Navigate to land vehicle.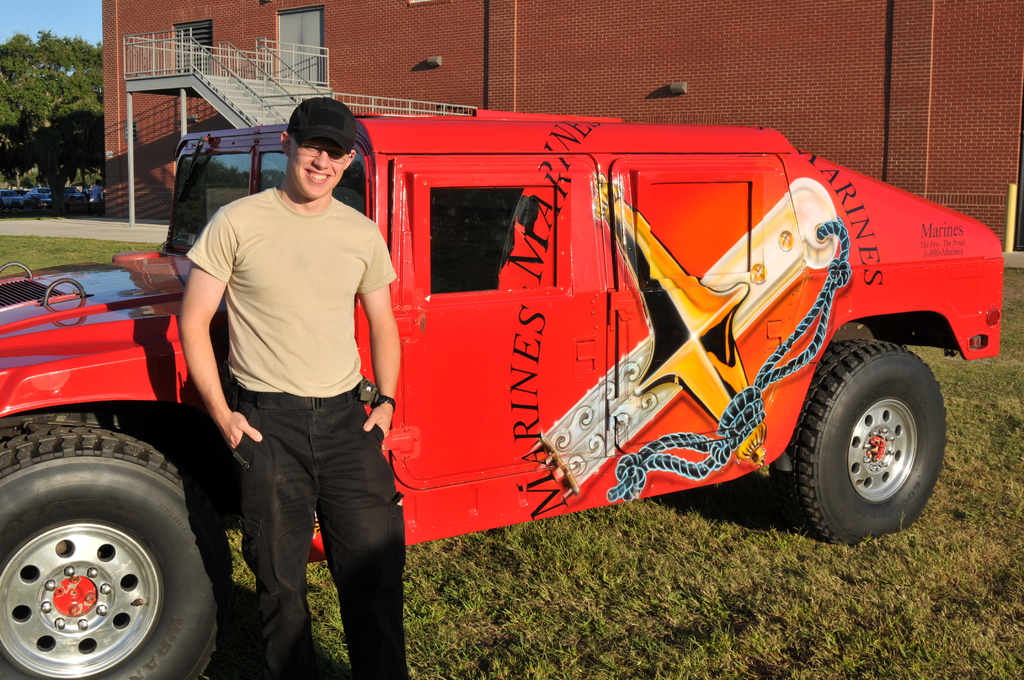
Navigation target: (1, 189, 22, 206).
